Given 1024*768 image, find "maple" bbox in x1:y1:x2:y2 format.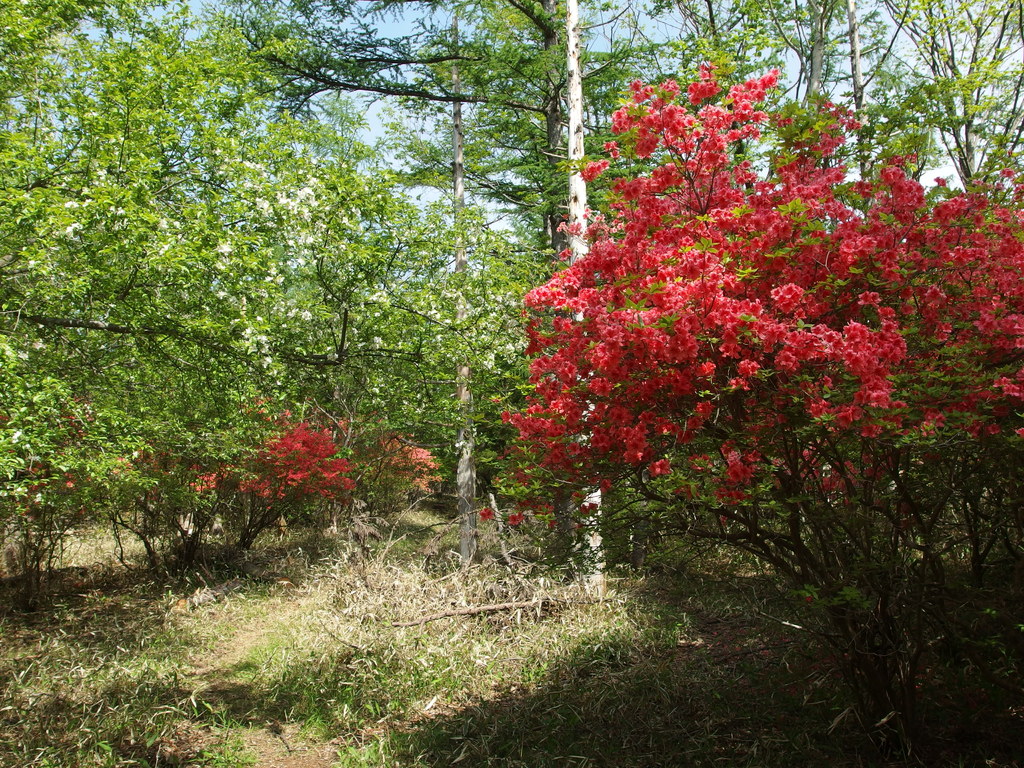
569:0:714:256.
